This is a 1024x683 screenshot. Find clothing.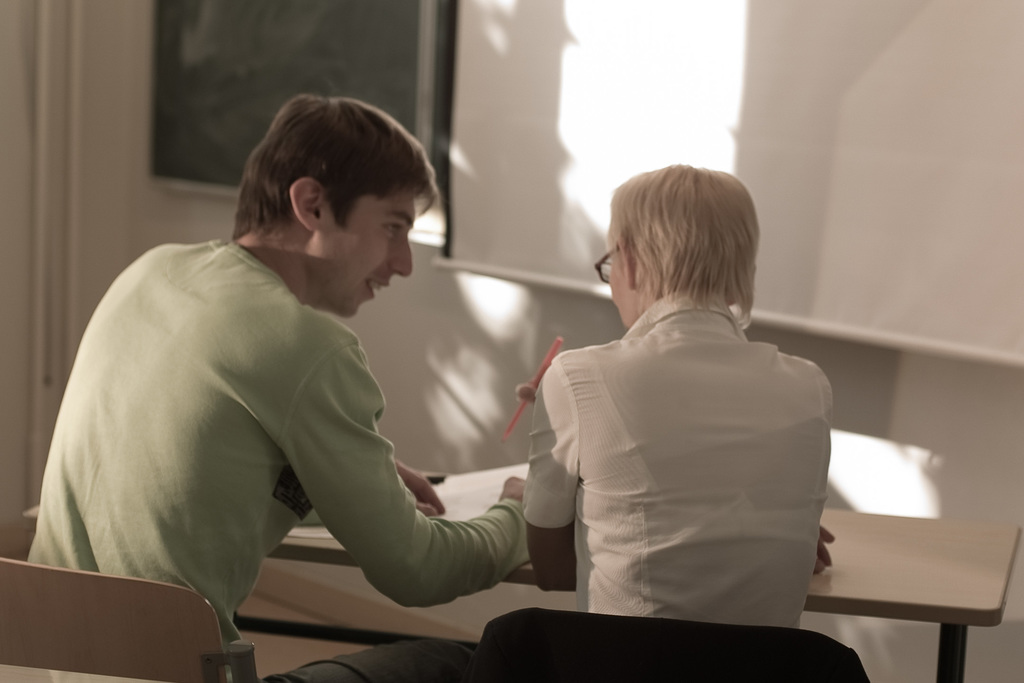
Bounding box: [26,236,529,682].
